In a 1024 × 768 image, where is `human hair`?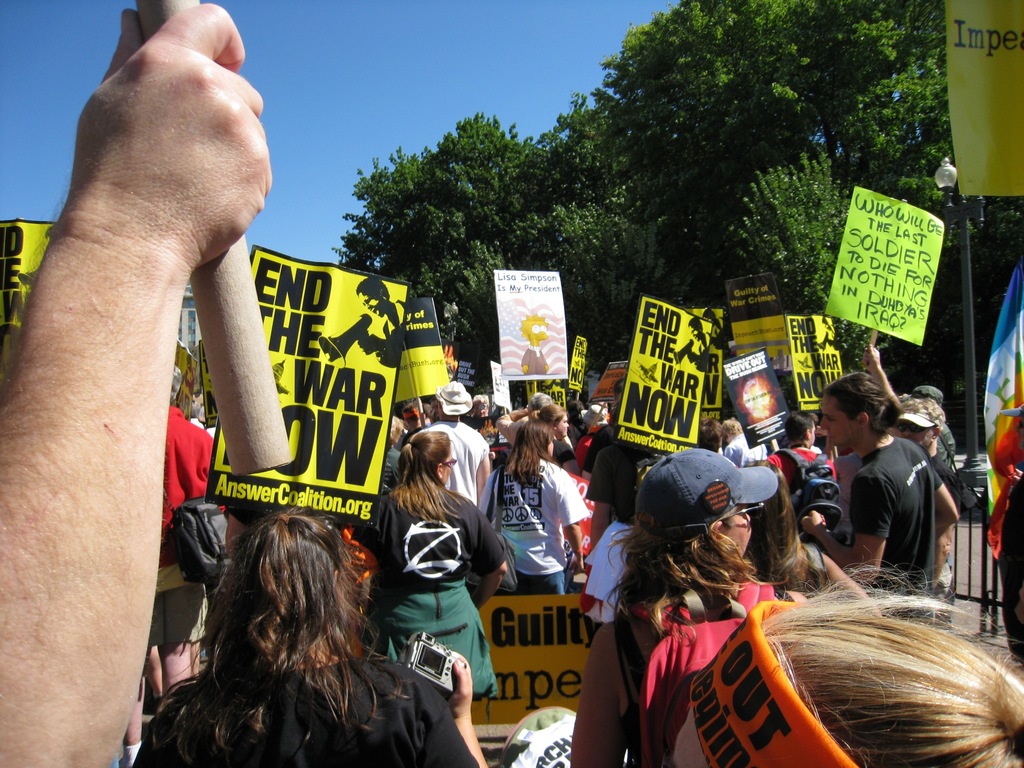
{"left": 600, "top": 523, "right": 787, "bottom": 644}.
